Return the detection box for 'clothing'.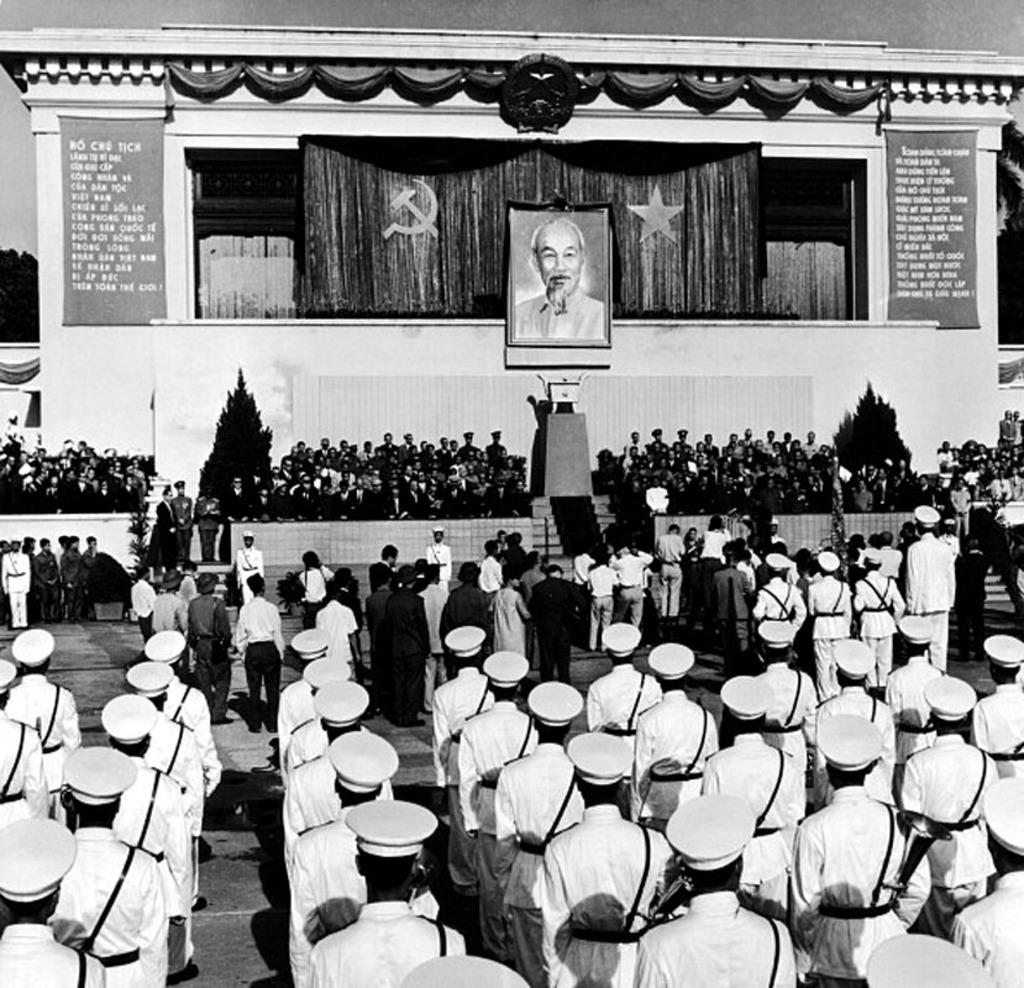
{"left": 175, "top": 493, "right": 189, "bottom": 562}.
